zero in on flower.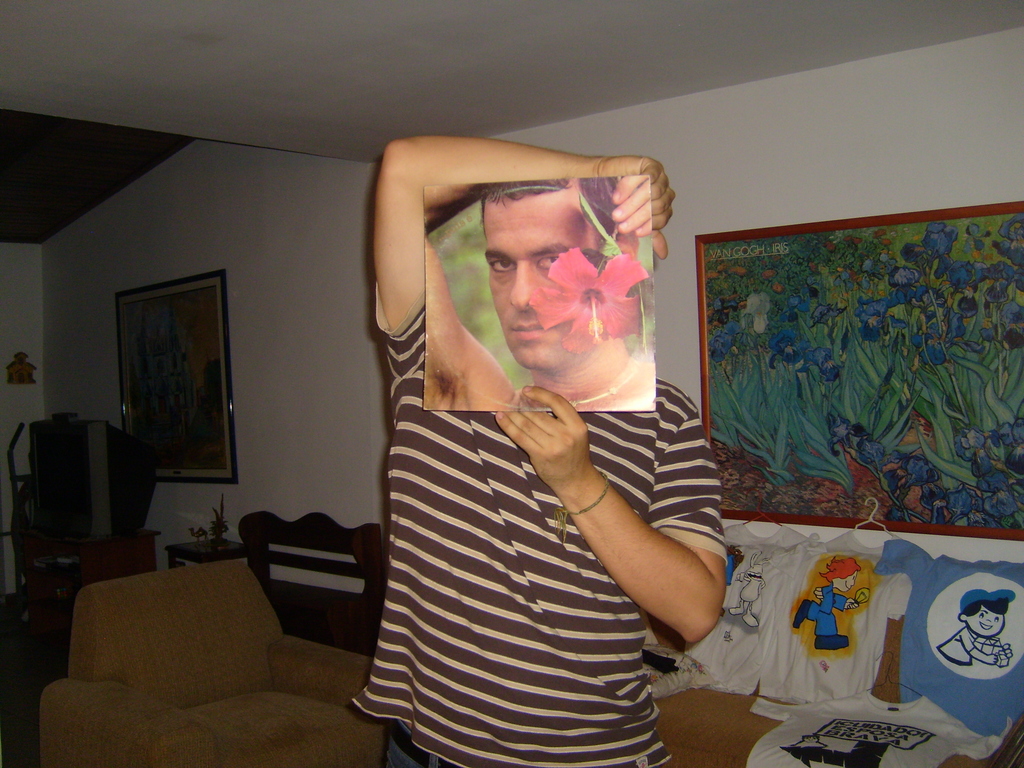
Zeroed in: bbox=(529, 241, 652, 359).
